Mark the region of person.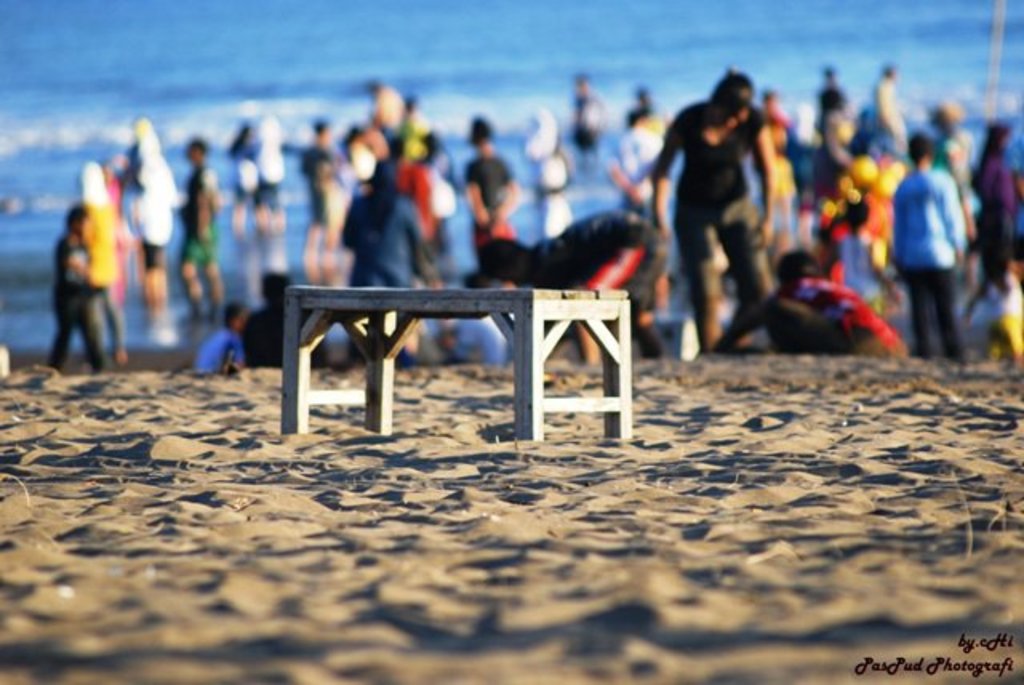
Region: l=1006, t=128, r=1022, b=290.
